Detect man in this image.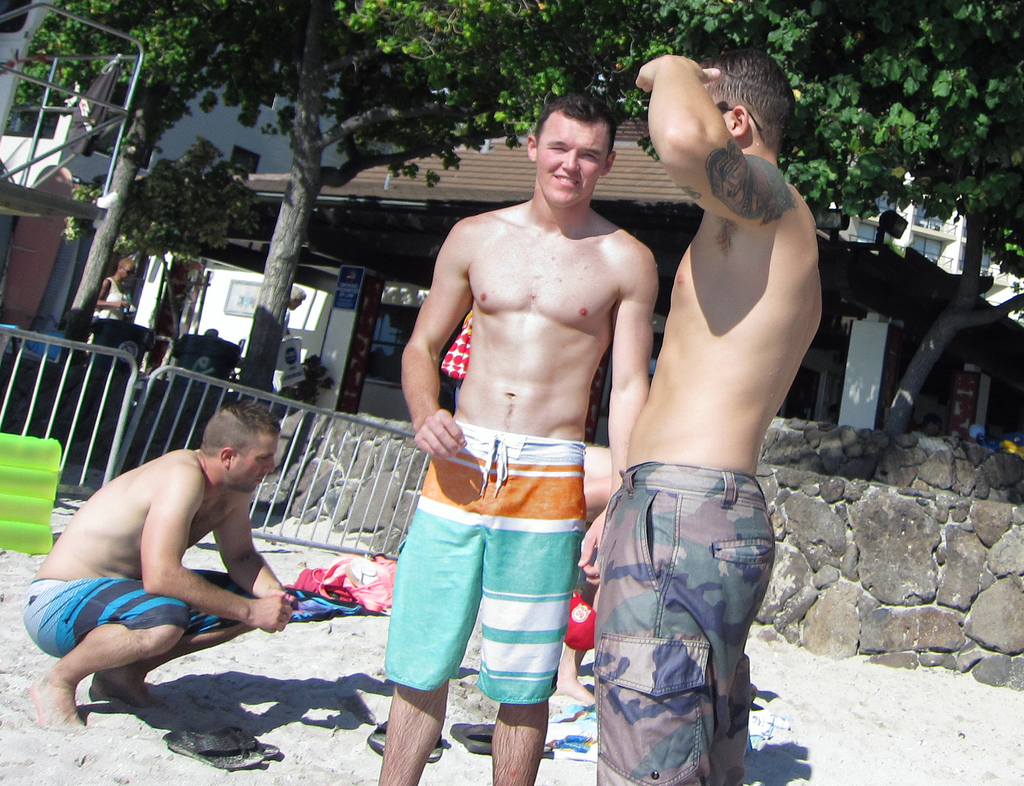
Detection: (13, 397, 295, 730).
